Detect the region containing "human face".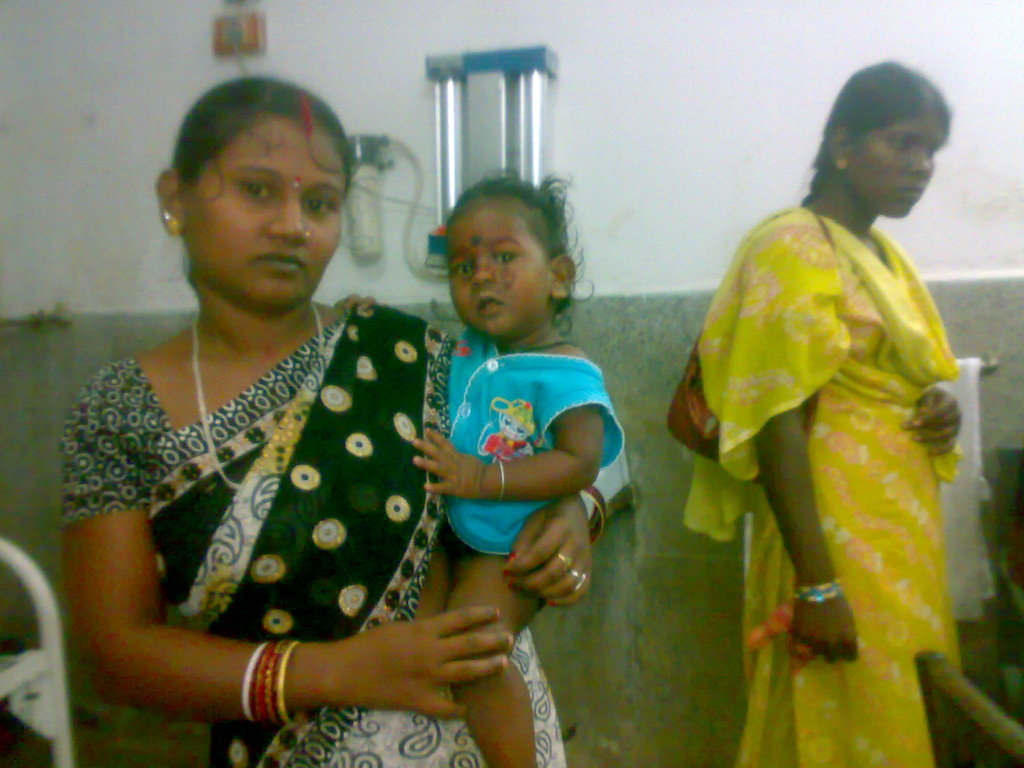
pyautogui.locateOnScreen(449, 202, 548, 338).
